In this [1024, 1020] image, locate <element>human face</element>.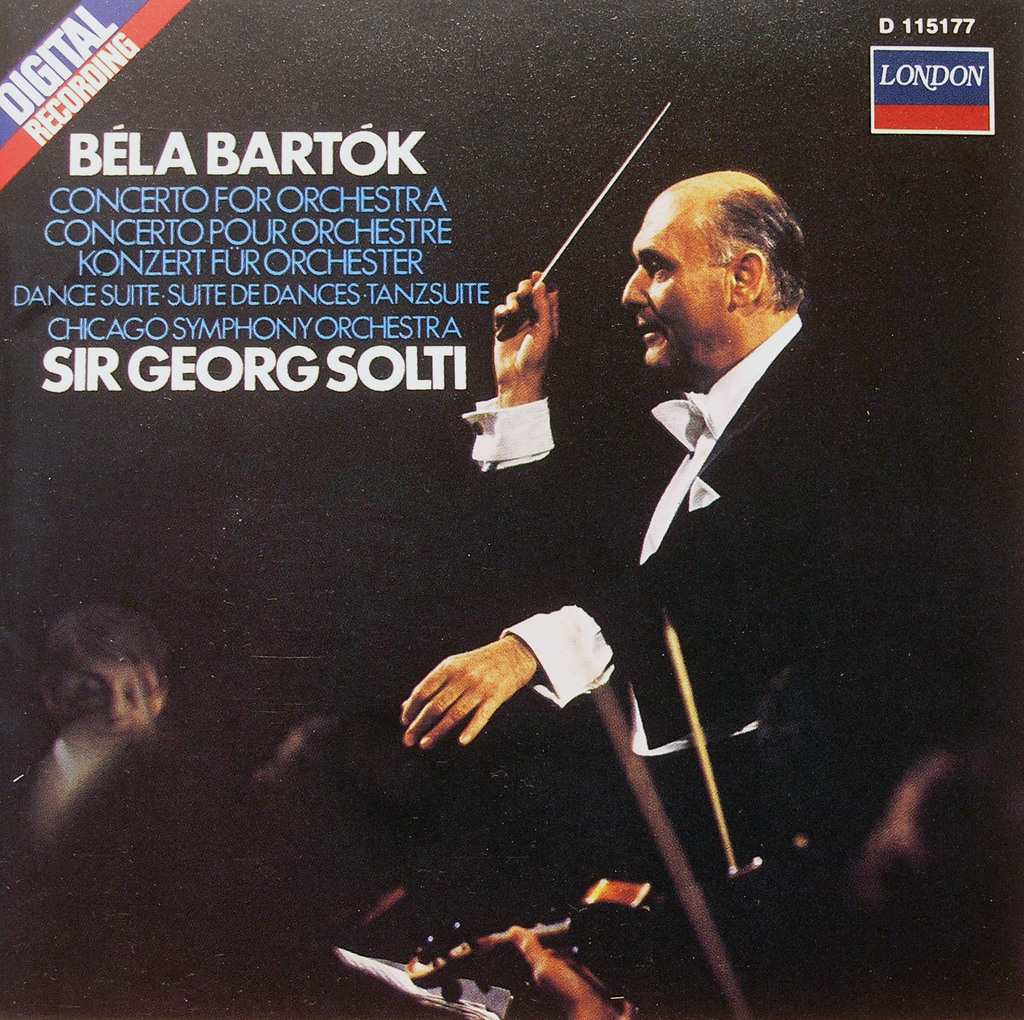
Bounding box: crop(616, 198, 741, 374).
